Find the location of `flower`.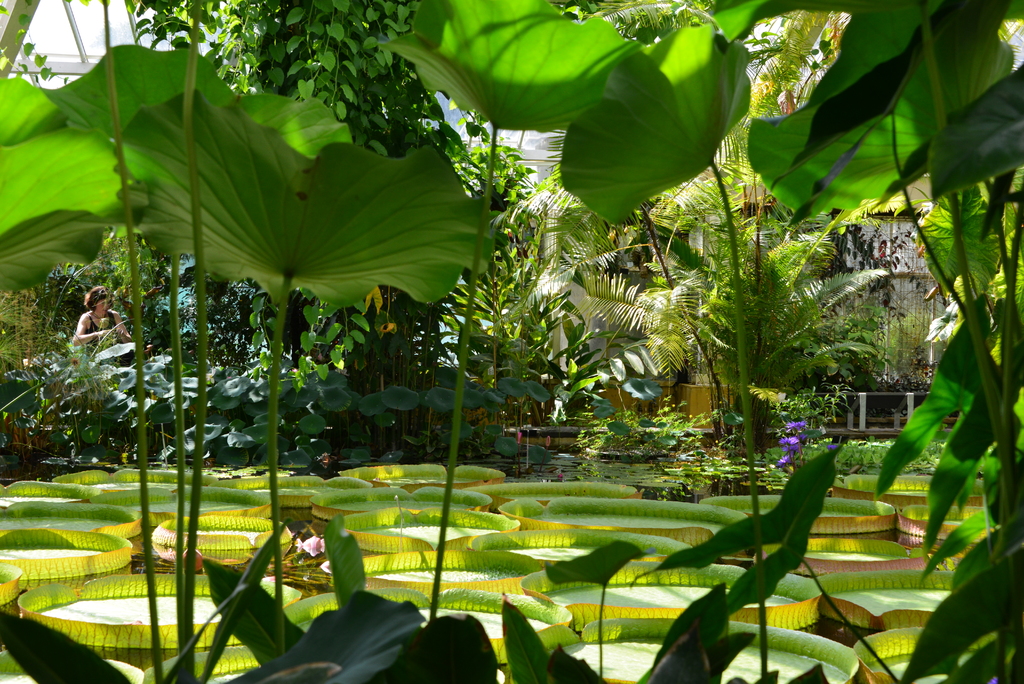
Location: select_region(778, 434, 797, 452).
